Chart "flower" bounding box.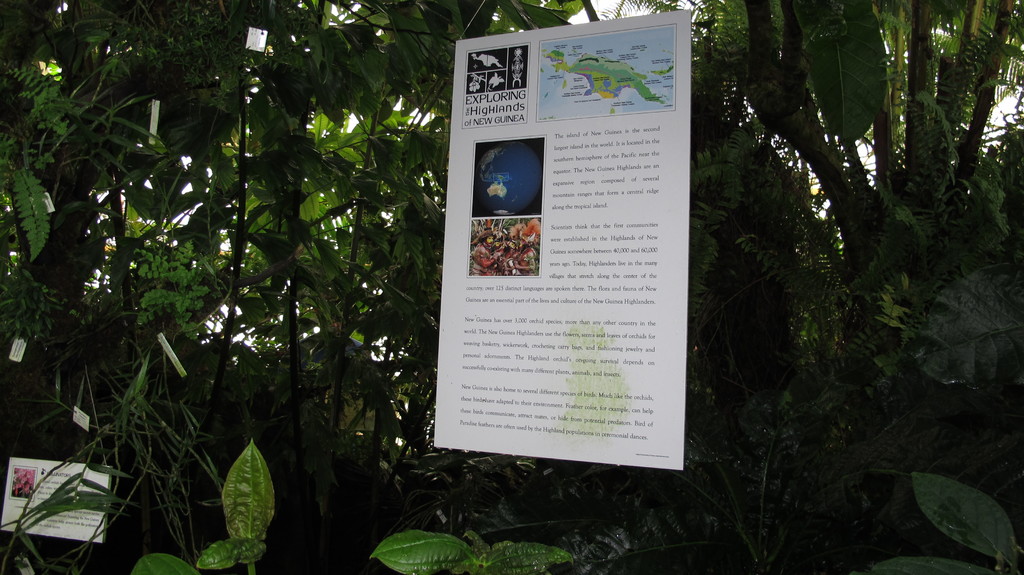
Charted: box=[468, 80, 477, 93].
